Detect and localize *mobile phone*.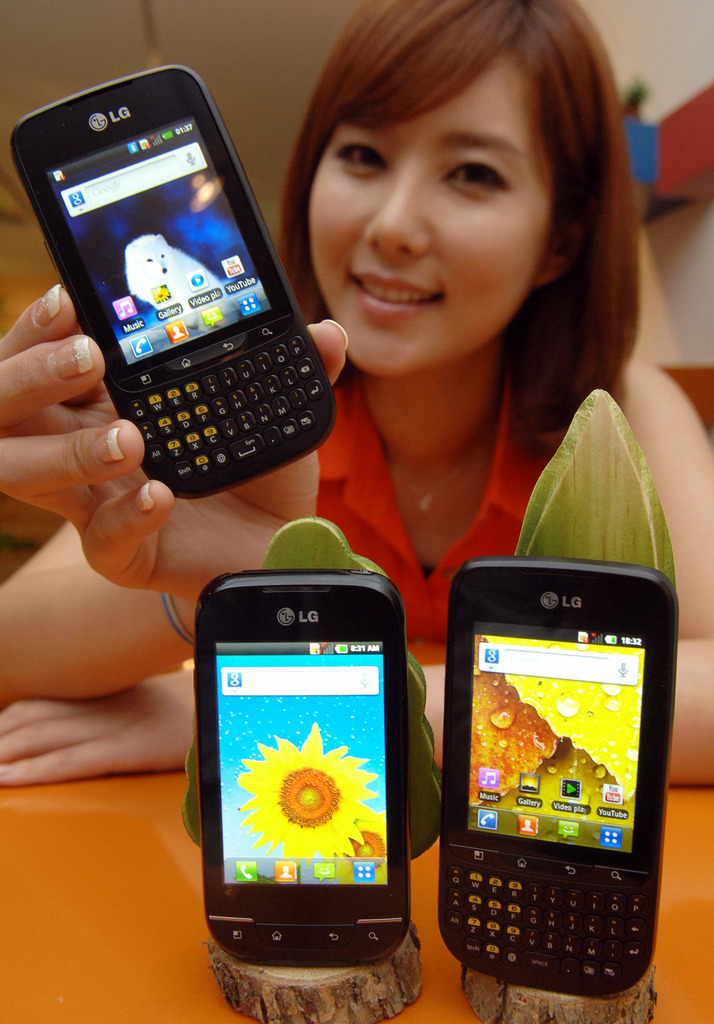
Localized at pyautogui.locateOnScreen(205, 579, 406, 958).
